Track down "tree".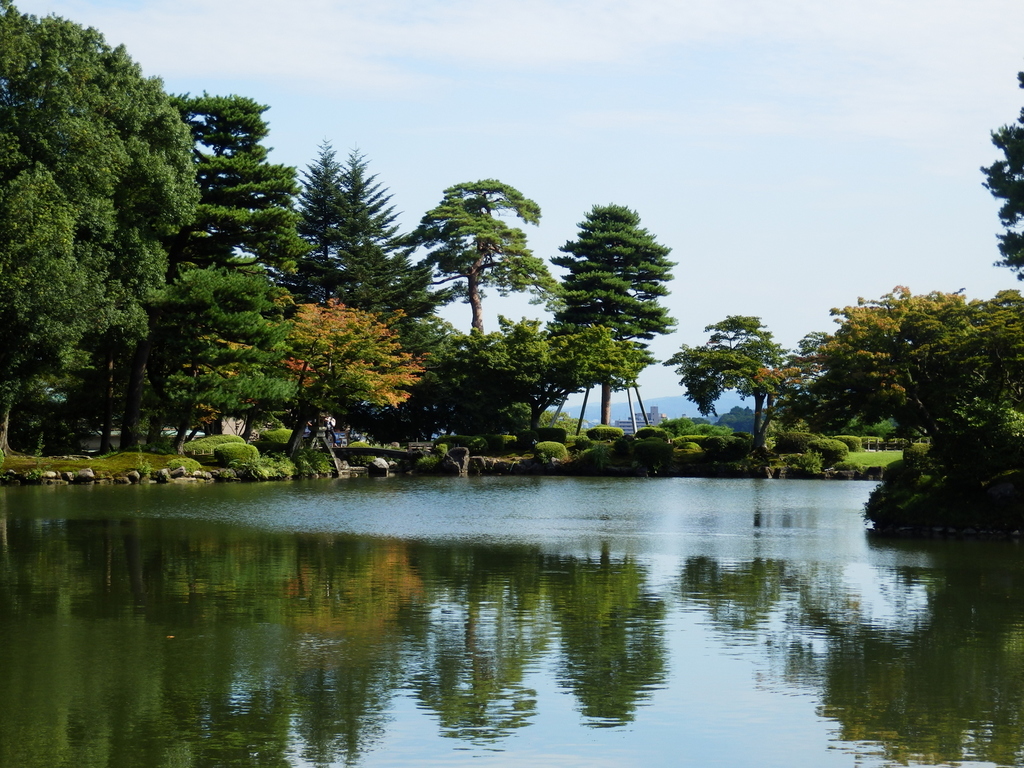
Tracked to 292/143/435/306.
